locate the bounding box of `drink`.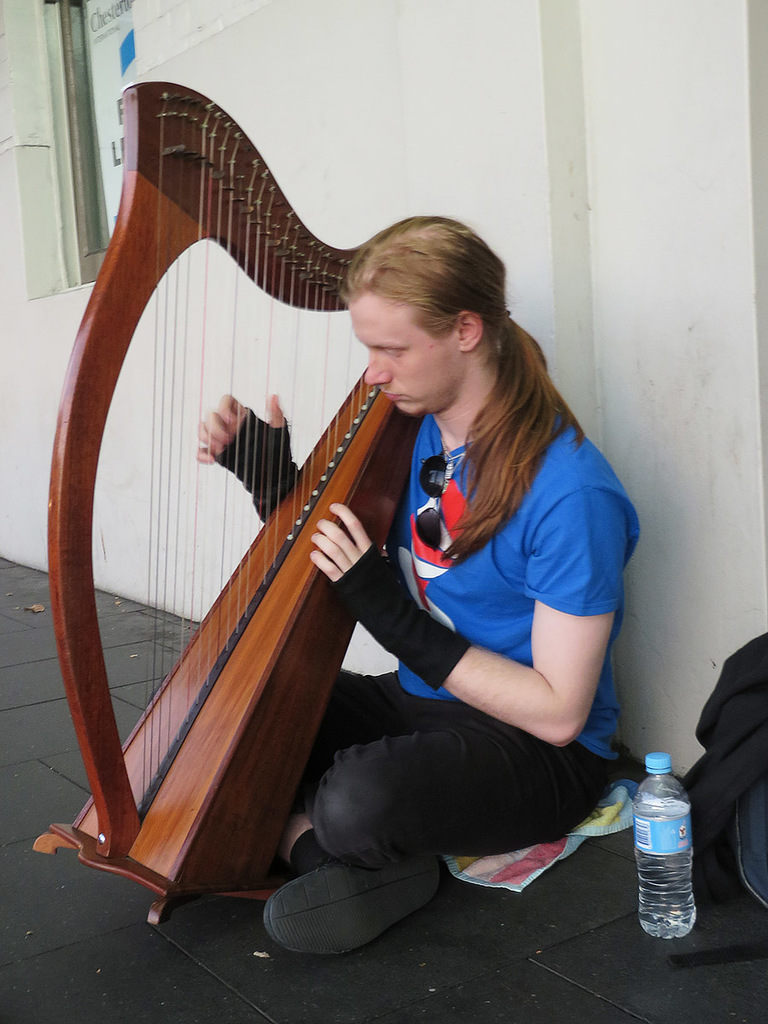
Bounding box: (left=625, top=751, right=722, bottom=934).
